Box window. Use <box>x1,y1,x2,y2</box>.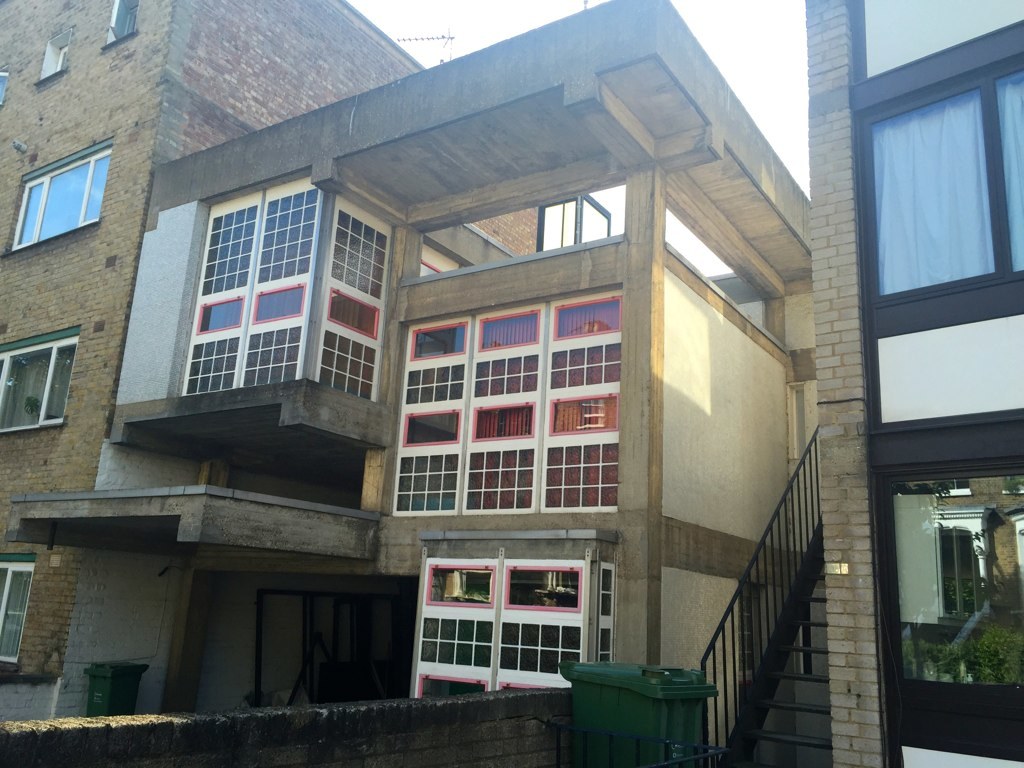
<box>456,393,541,517</box>.
